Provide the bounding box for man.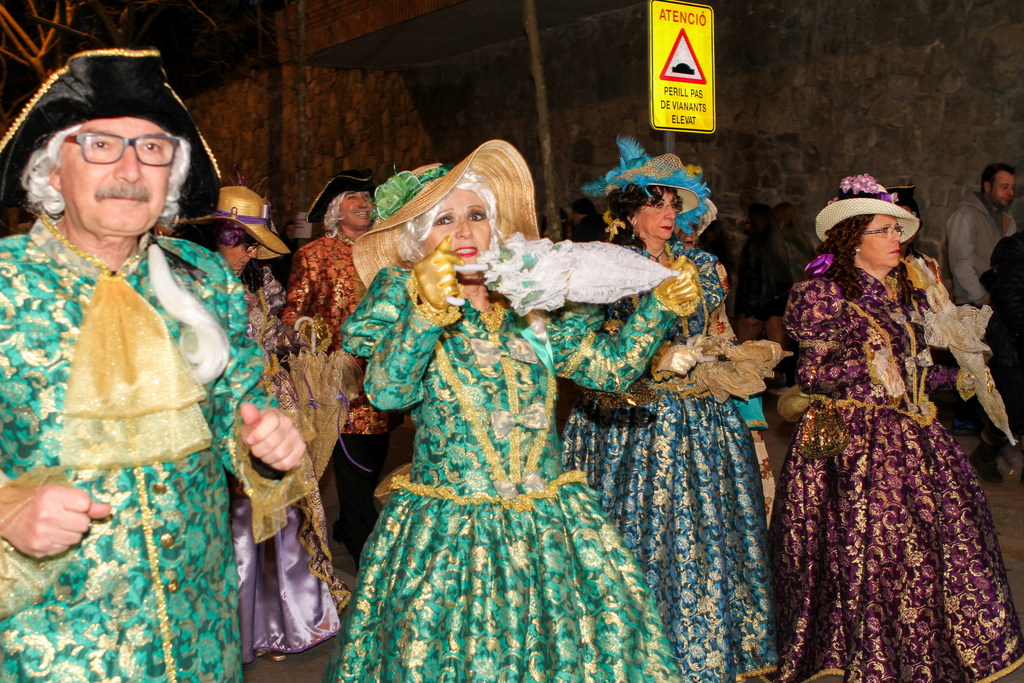
locate(945, 162, 1020, 431).
